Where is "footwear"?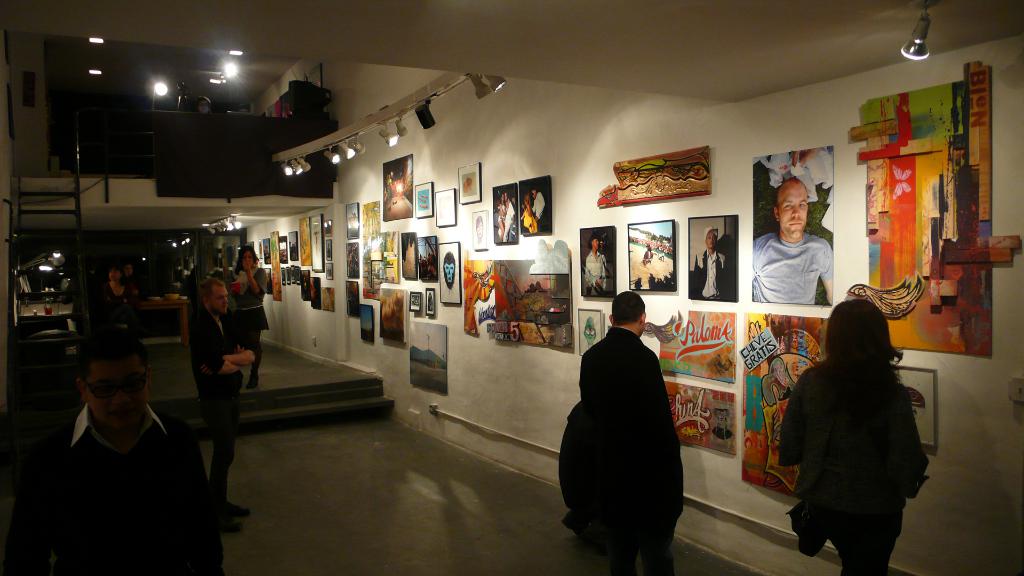
rect(225, 497, 254, 518).
